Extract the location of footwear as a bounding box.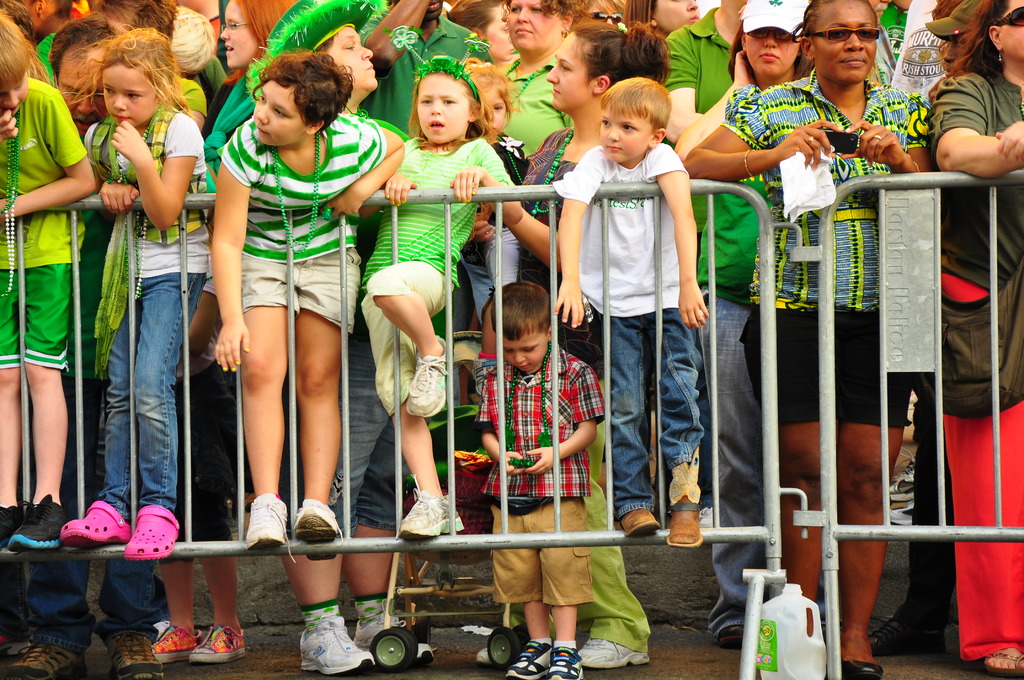
bbox(979, 650, 1023, 679).
